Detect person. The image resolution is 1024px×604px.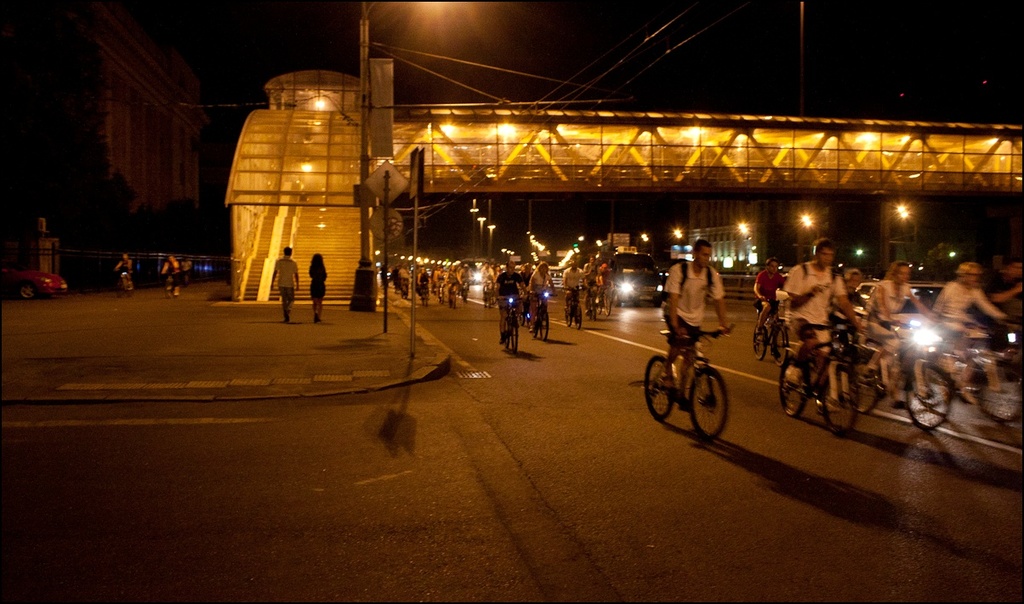
BBox(752, 259, 788, 346).
